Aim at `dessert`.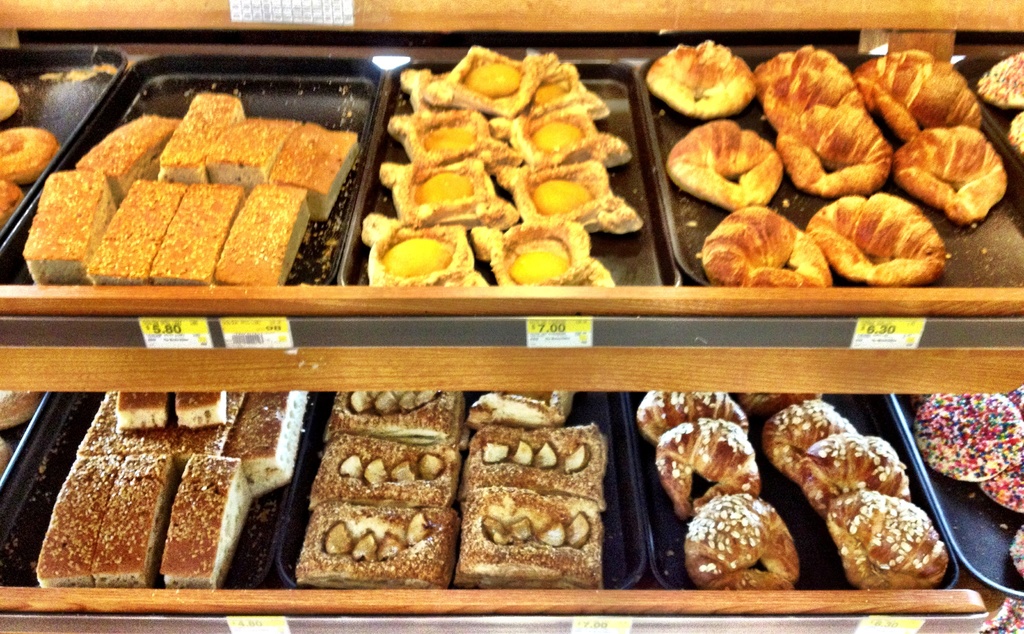
Aimed at pyautogui.locateOnScreen(382, 154, 493, 204).
